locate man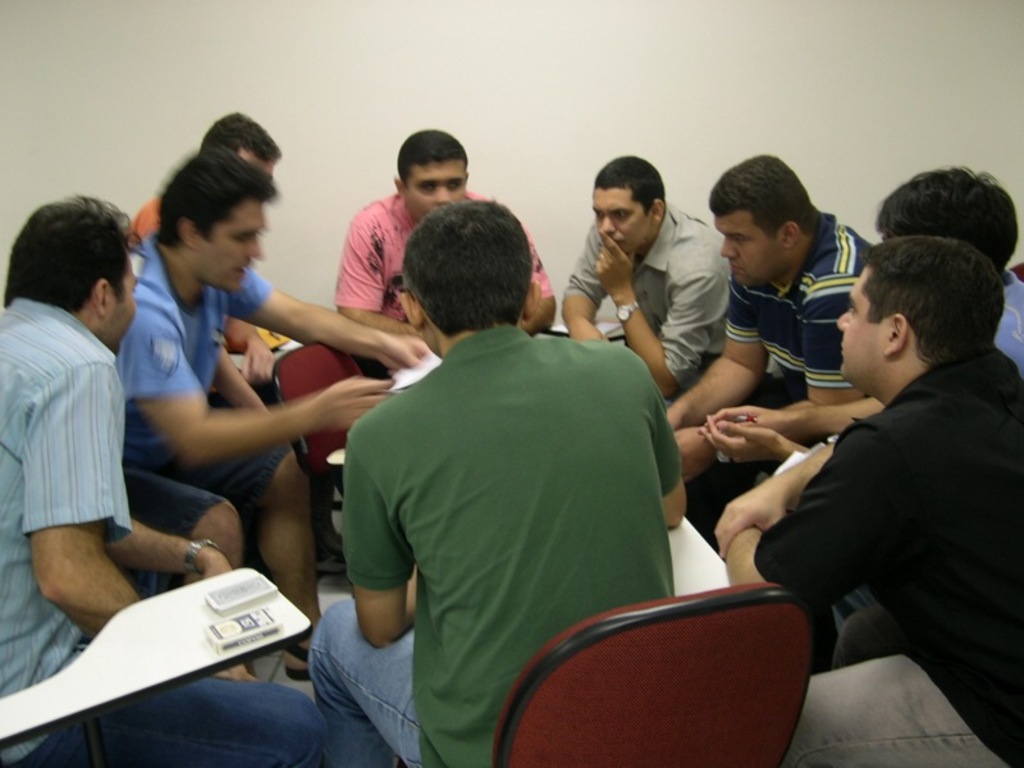
select_region(663, 152, 878, 547)
